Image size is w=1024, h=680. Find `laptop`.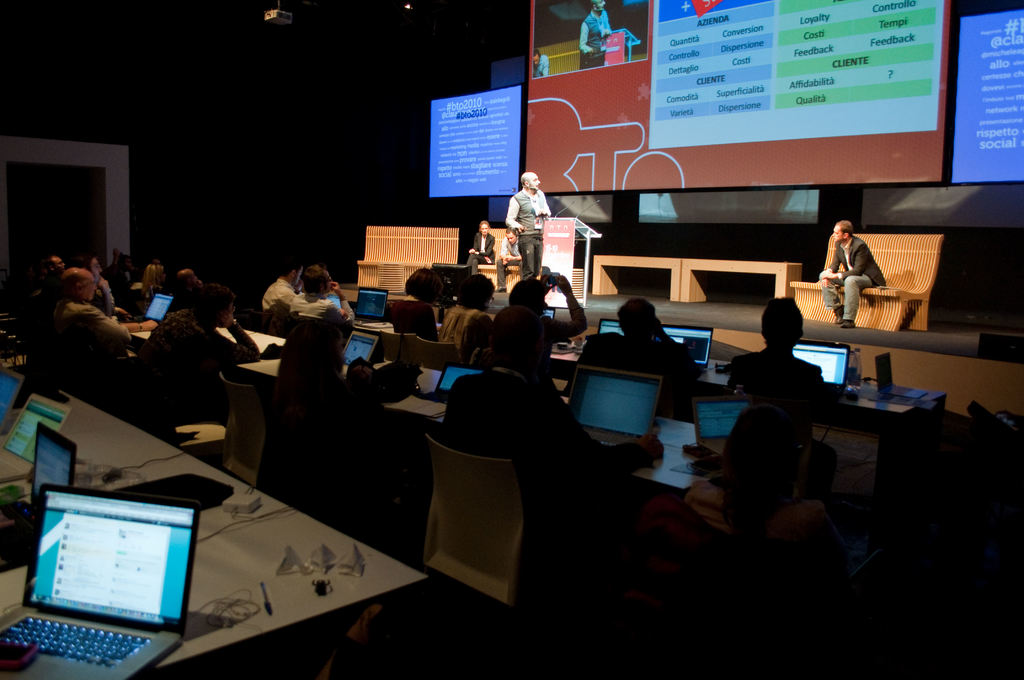
<region>790, 339, 853, 396</region>.
